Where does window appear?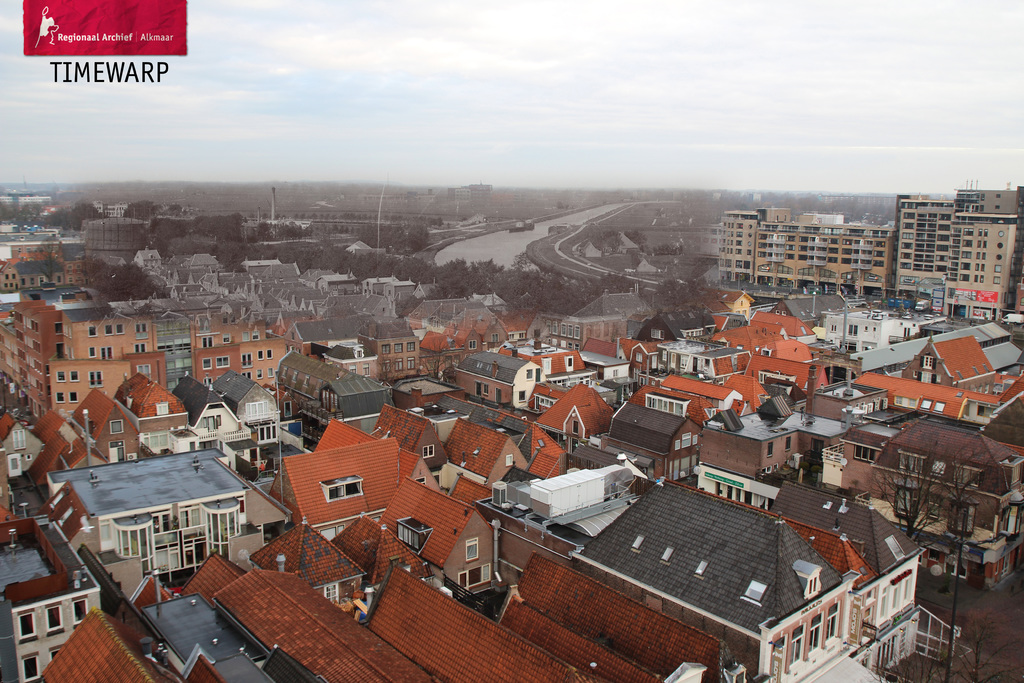
Appears at <bbox>322, 583, 339, 602</bbox>.
